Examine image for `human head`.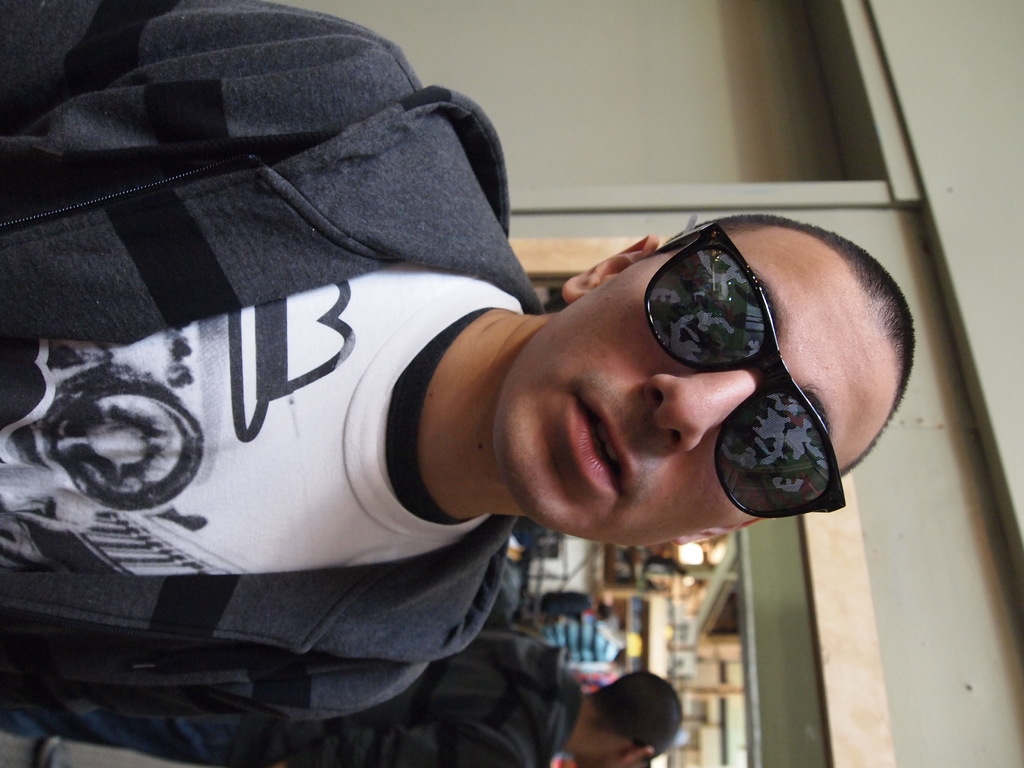
Examination result: [x1=486, y1=202, x2=899, y2=569].
